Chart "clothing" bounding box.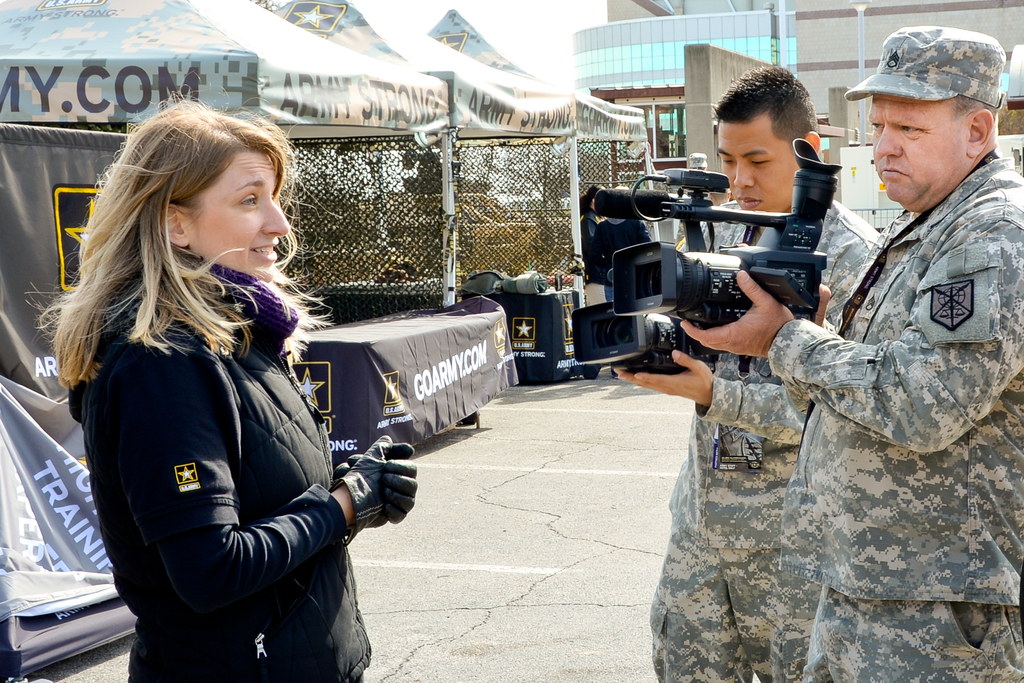
Charted: Rect(61, 198, 377, 664).
